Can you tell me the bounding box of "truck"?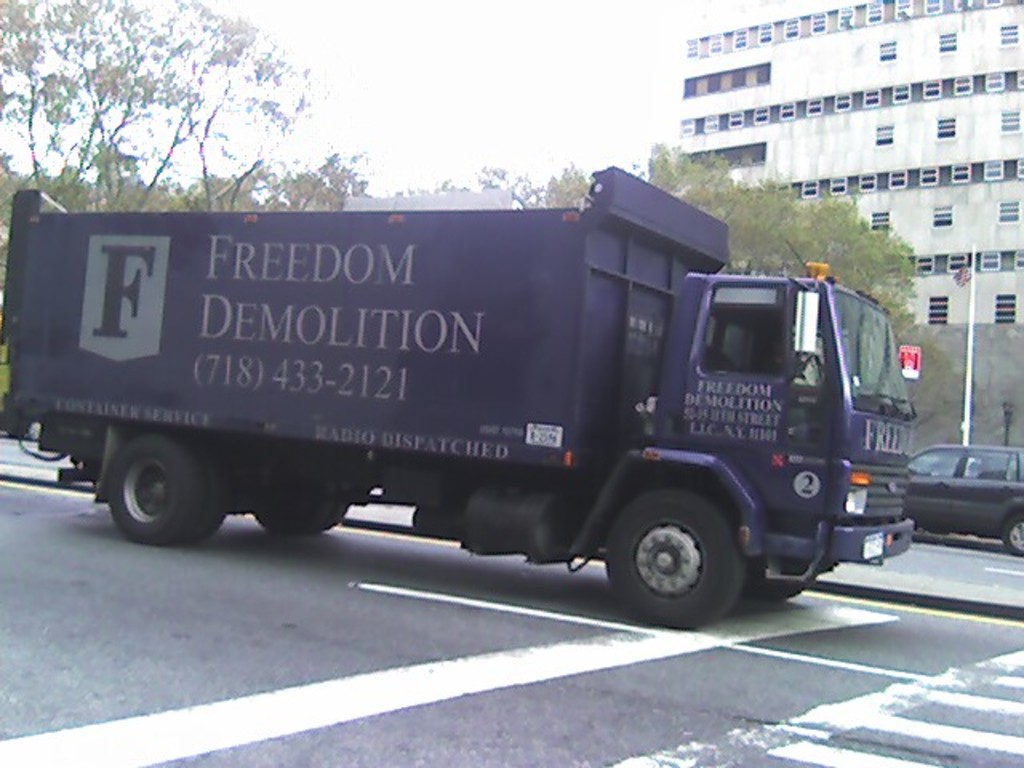
x1=11, y1=186, x2=930, y2=621.
